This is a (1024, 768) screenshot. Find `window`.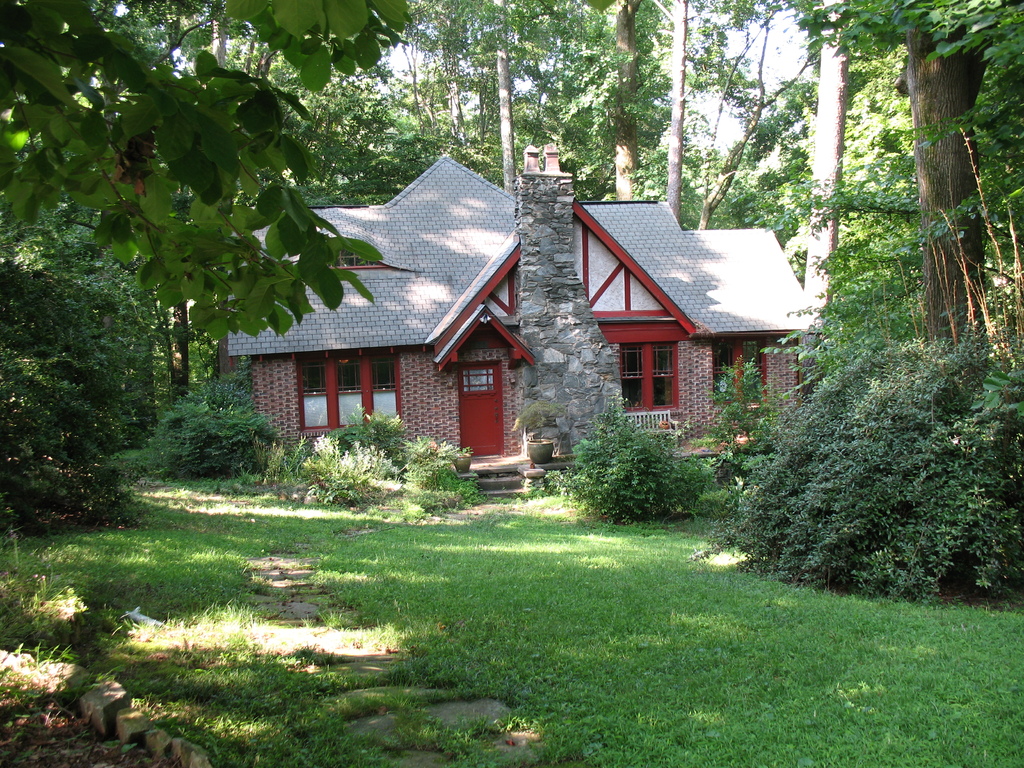
Bounding box: (x1=337, y1=357, x2=362, y2=394).
